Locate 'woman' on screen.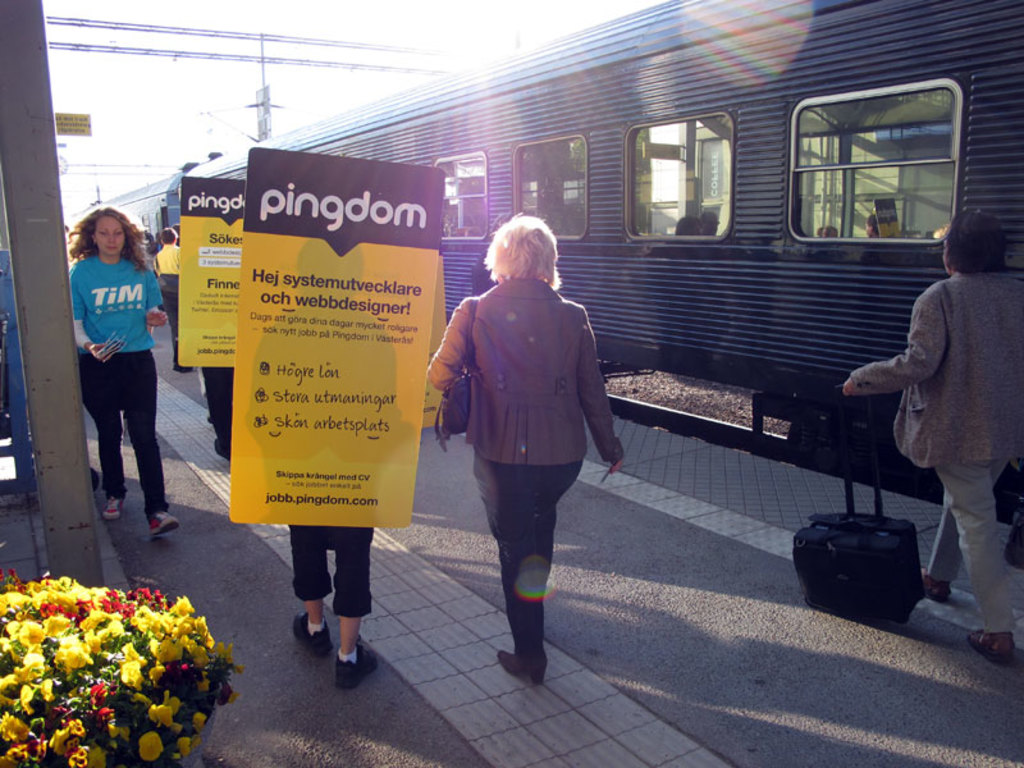
On screen at (433, 207, 623, 678).
